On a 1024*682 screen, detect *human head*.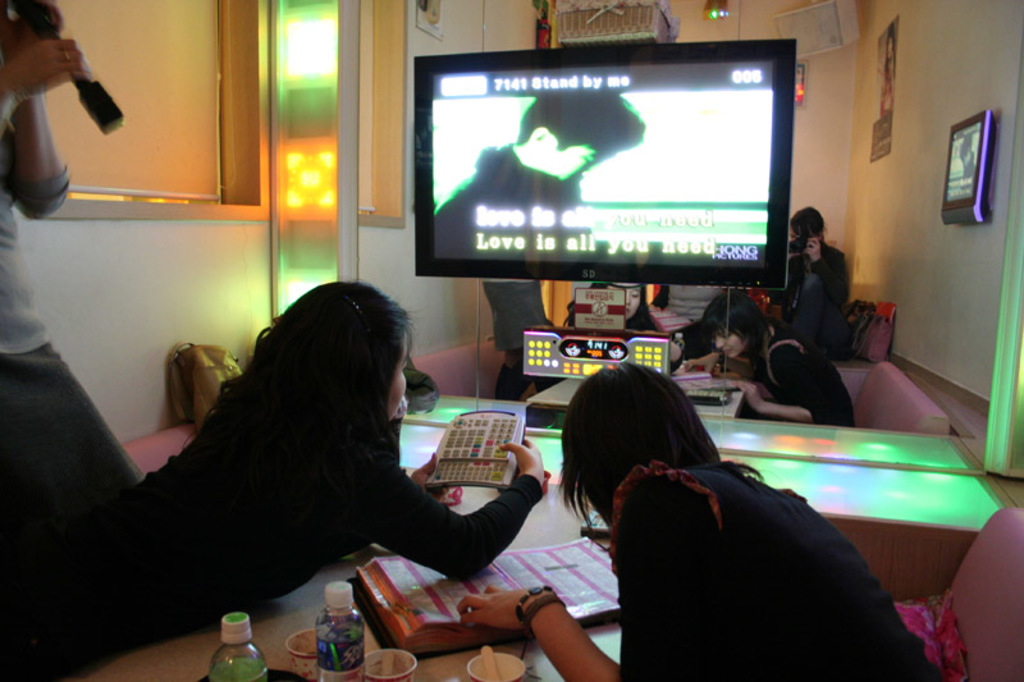
box=[605, 278, 646, 324].
